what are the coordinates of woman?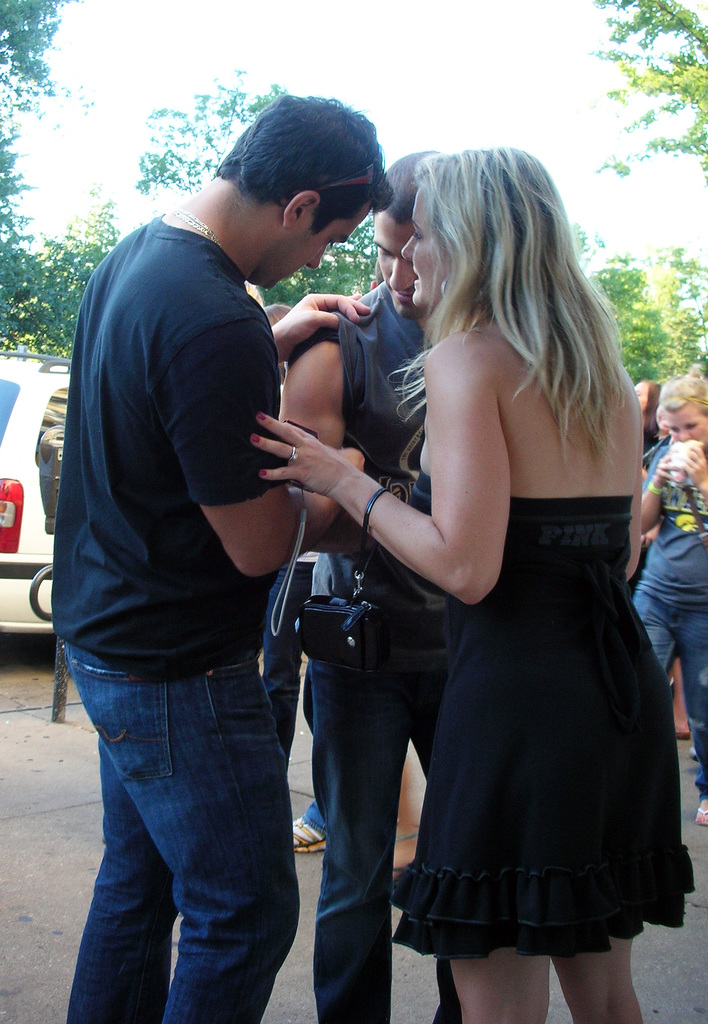
box(624, 380, 659, 436).
